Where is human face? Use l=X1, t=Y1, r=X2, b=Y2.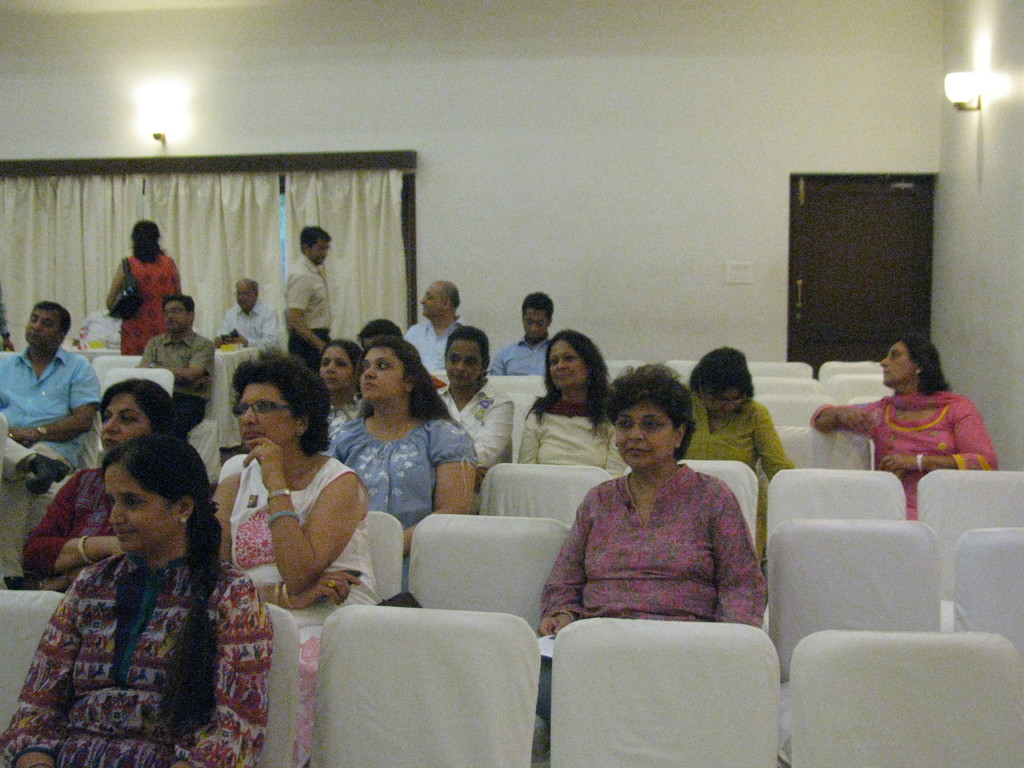
l=547, t=339, r=593, b=389.
